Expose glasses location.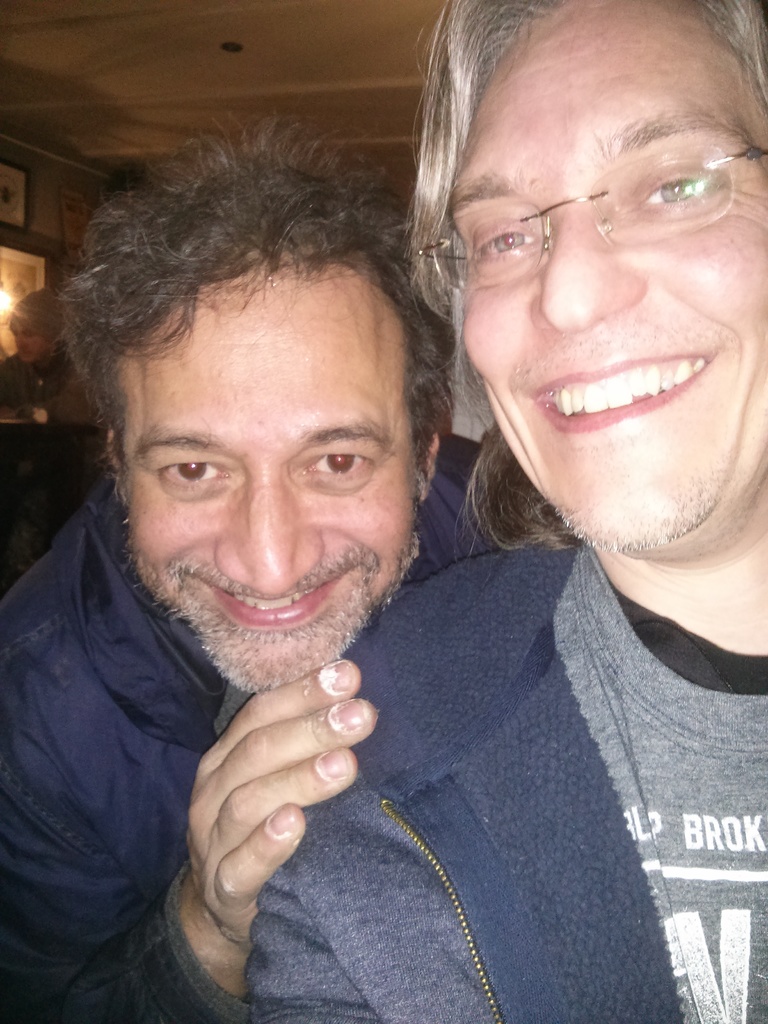
Exposed at 420,135,767,297.
